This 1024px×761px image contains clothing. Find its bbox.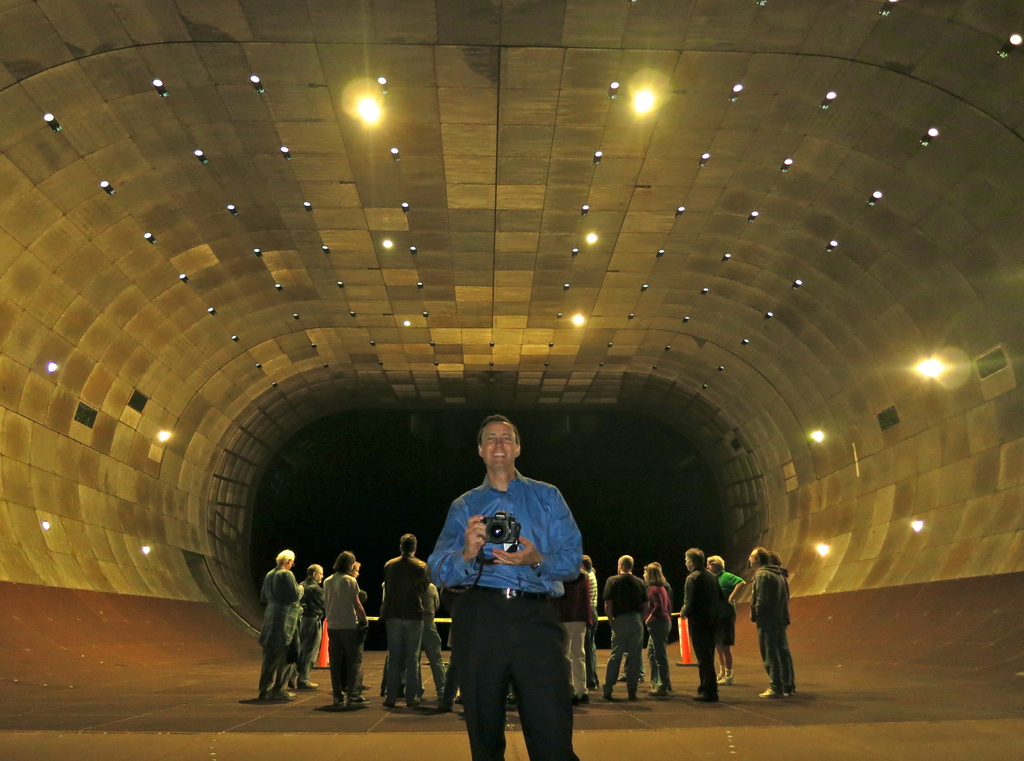
[x1=681, y1=563, x2=719, y2=702].
